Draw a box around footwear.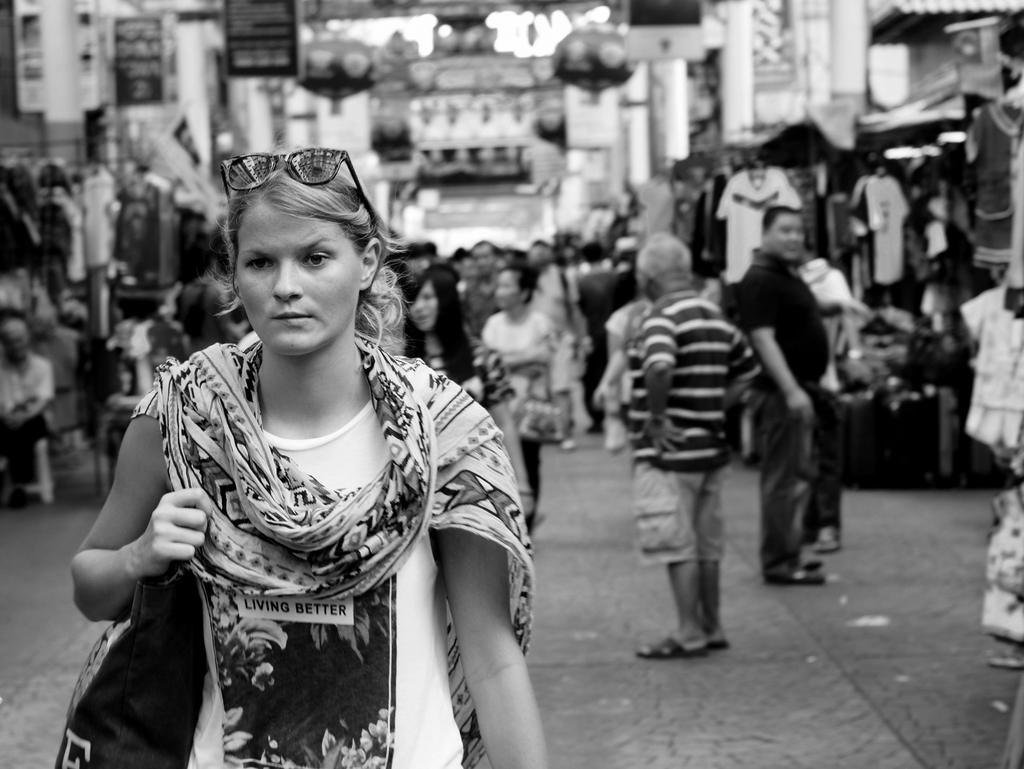
(768, 560, 829, 585).
